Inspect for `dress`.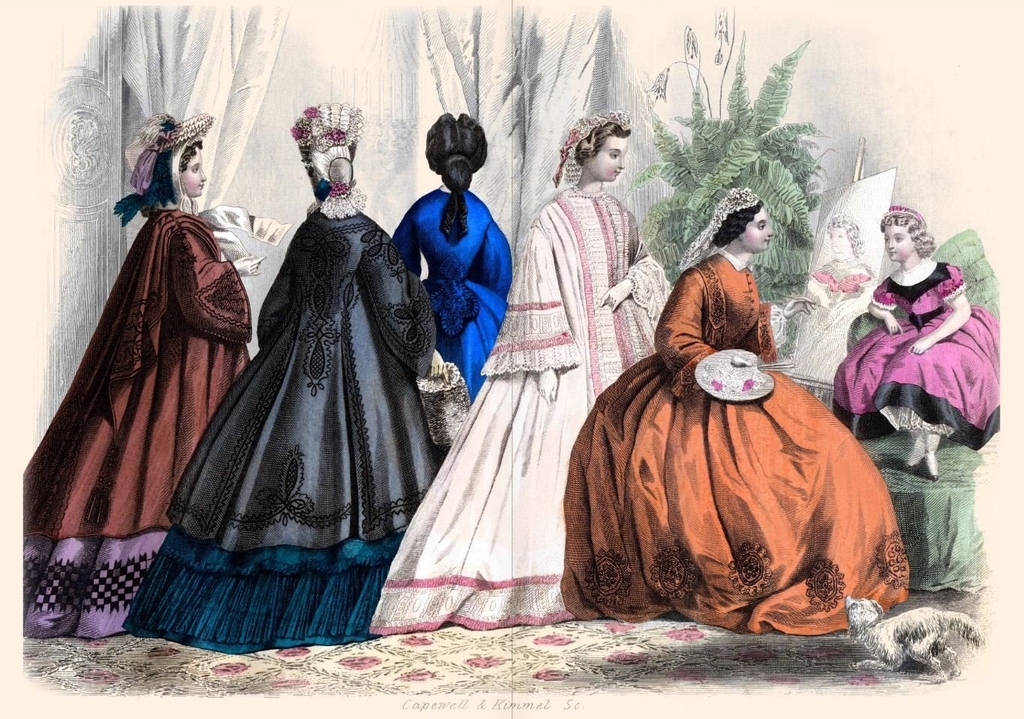
Inspection: x1=389 y1=190 x2=512 y2=396.
